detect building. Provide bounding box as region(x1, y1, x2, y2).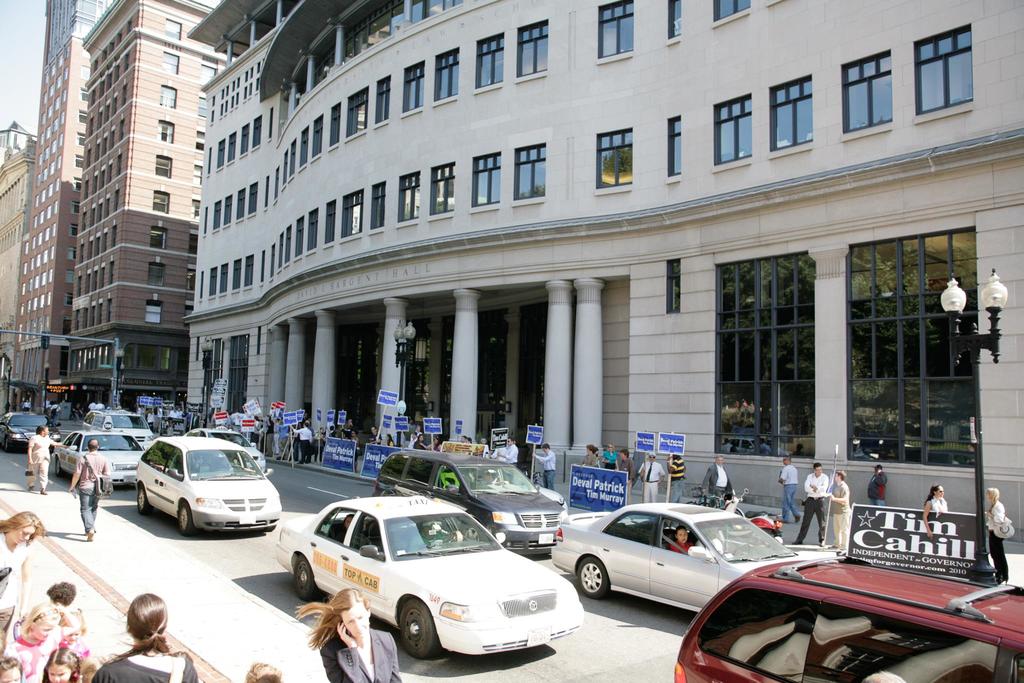
region(0, 140, 32, 385).
